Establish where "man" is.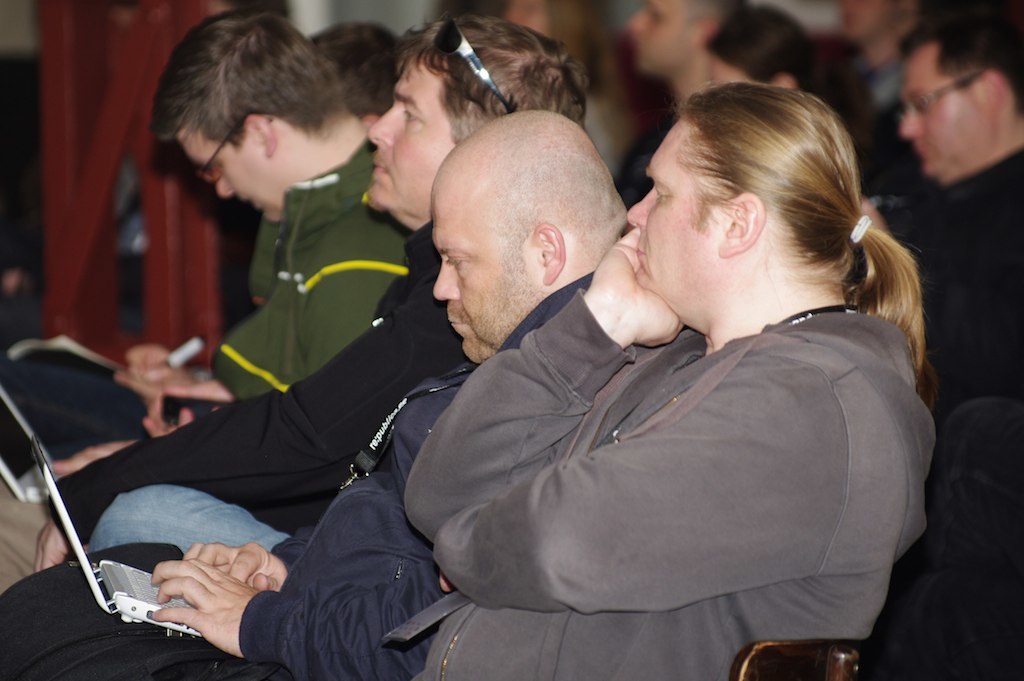
Established at Rect(0, 109, 629, 680).
